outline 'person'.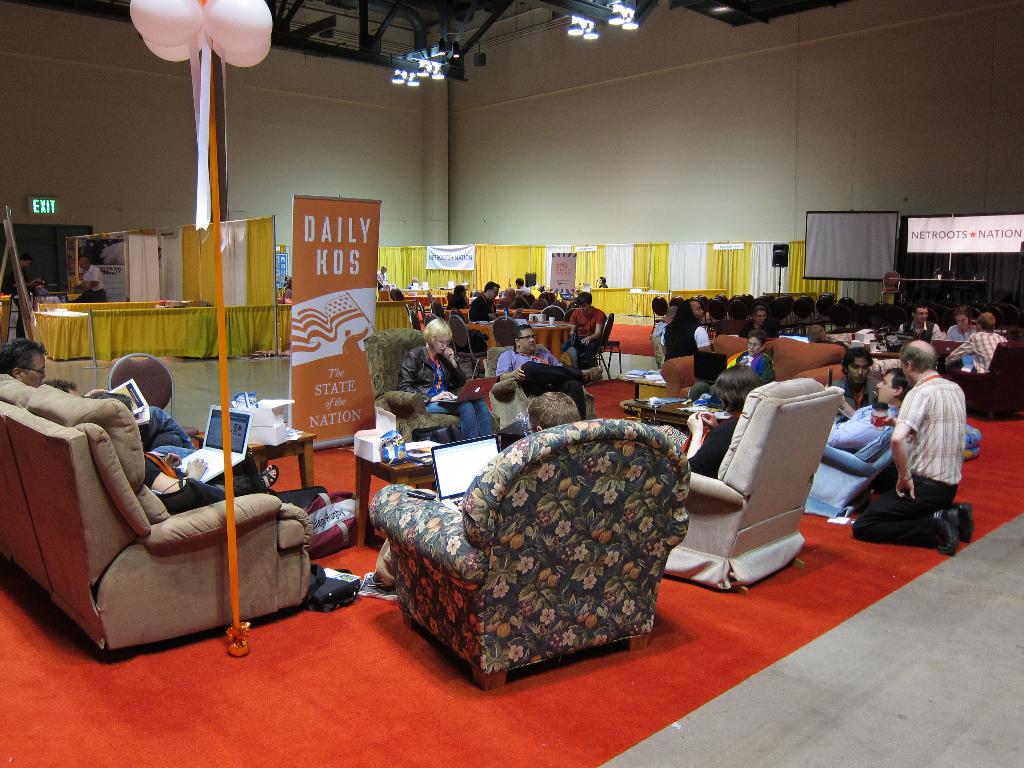
Outline: region(664, 376, 739, 468).
